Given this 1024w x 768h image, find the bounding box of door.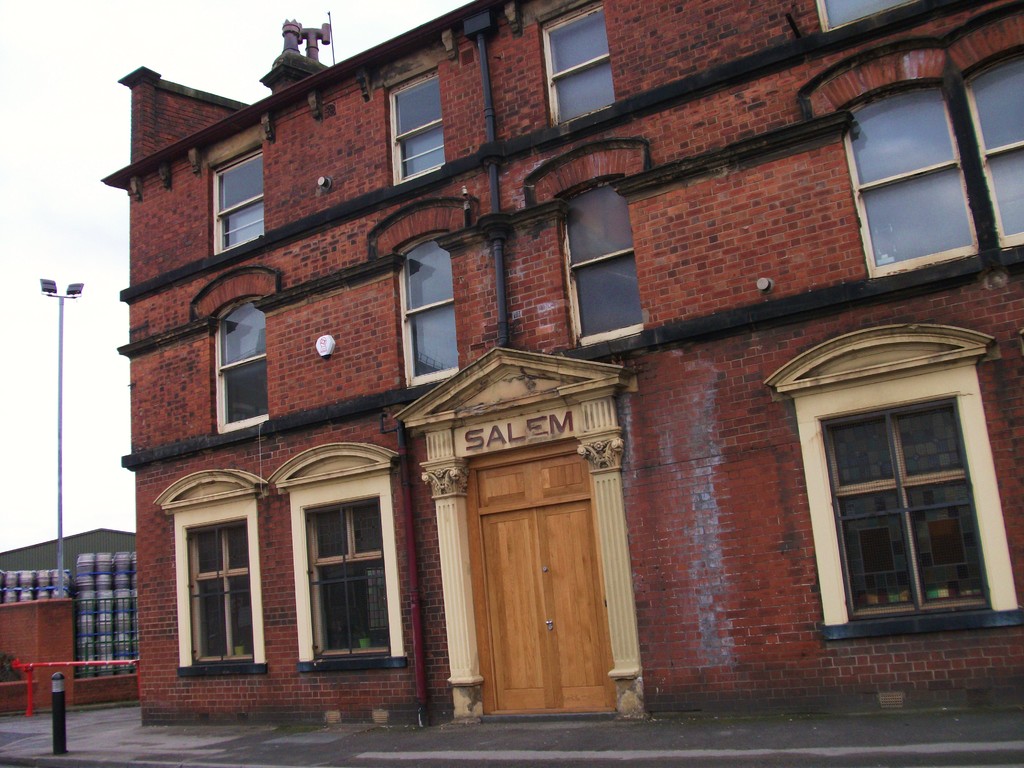
bbox=(452, 435, 621, 712).
